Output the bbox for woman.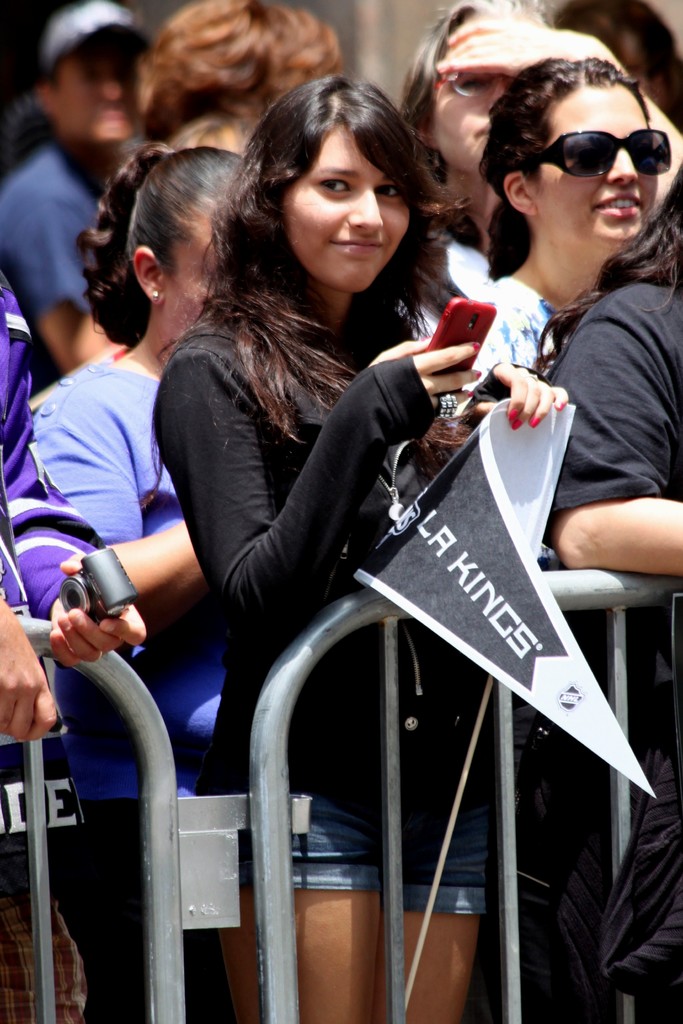
<bbox>21, 139, 283, 1023</bbox>.
